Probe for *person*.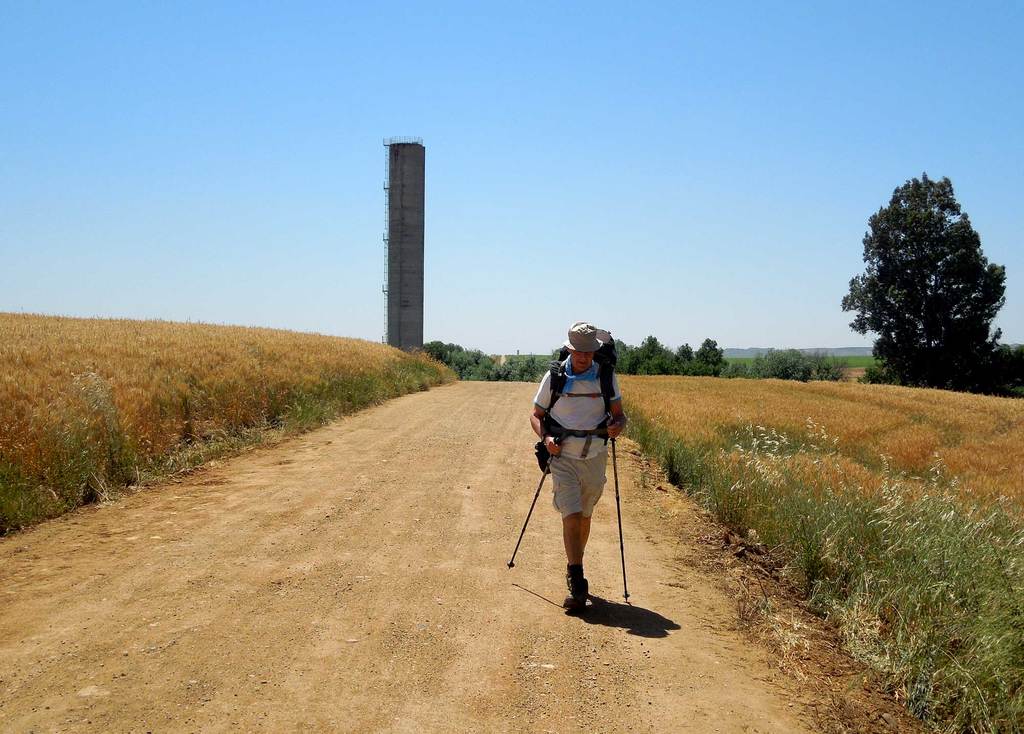
Probe result: <box>532,319,636,627</box>.
